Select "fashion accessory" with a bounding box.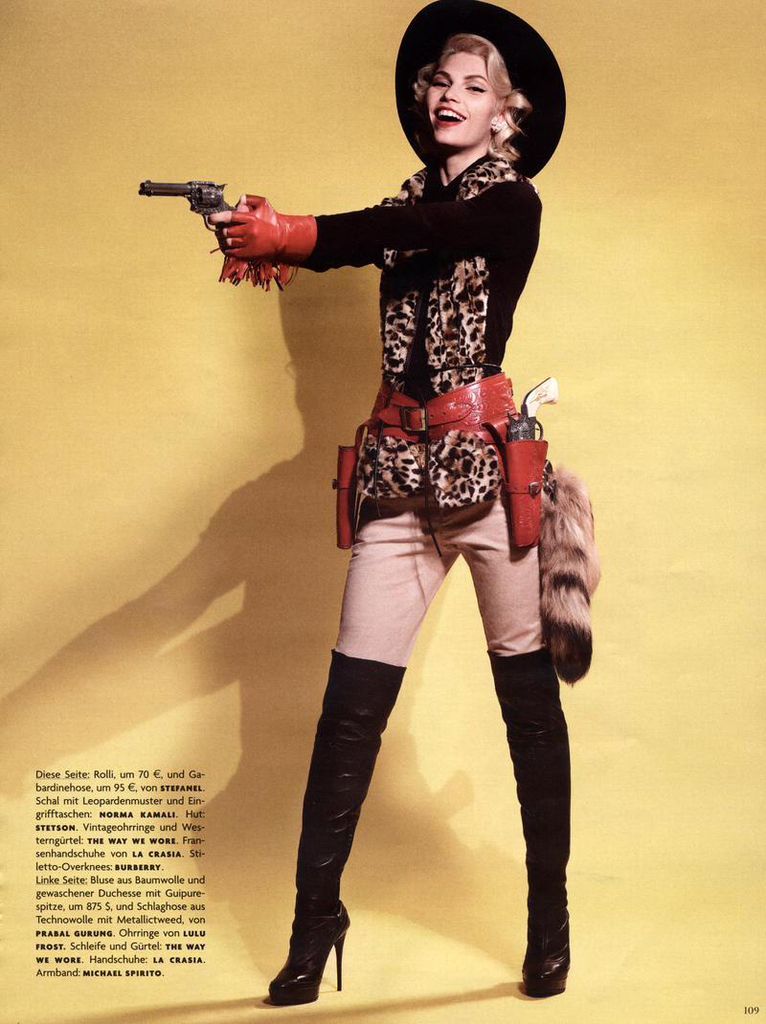
bbox(390, 0, 566, 182).
